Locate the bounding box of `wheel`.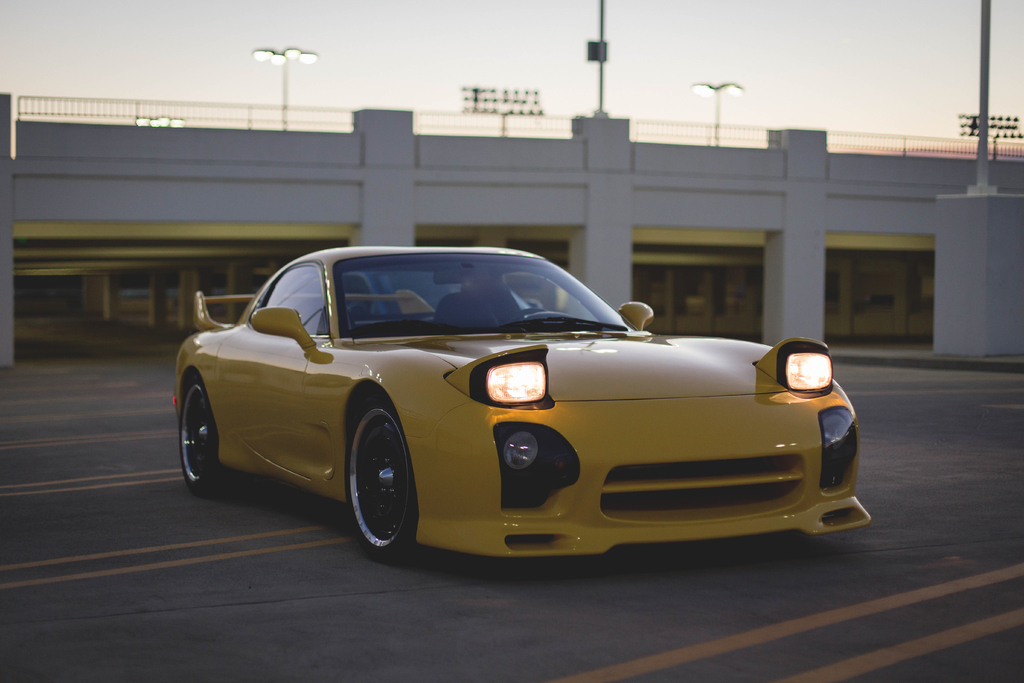
Bounding box: 350:401:419:552.
